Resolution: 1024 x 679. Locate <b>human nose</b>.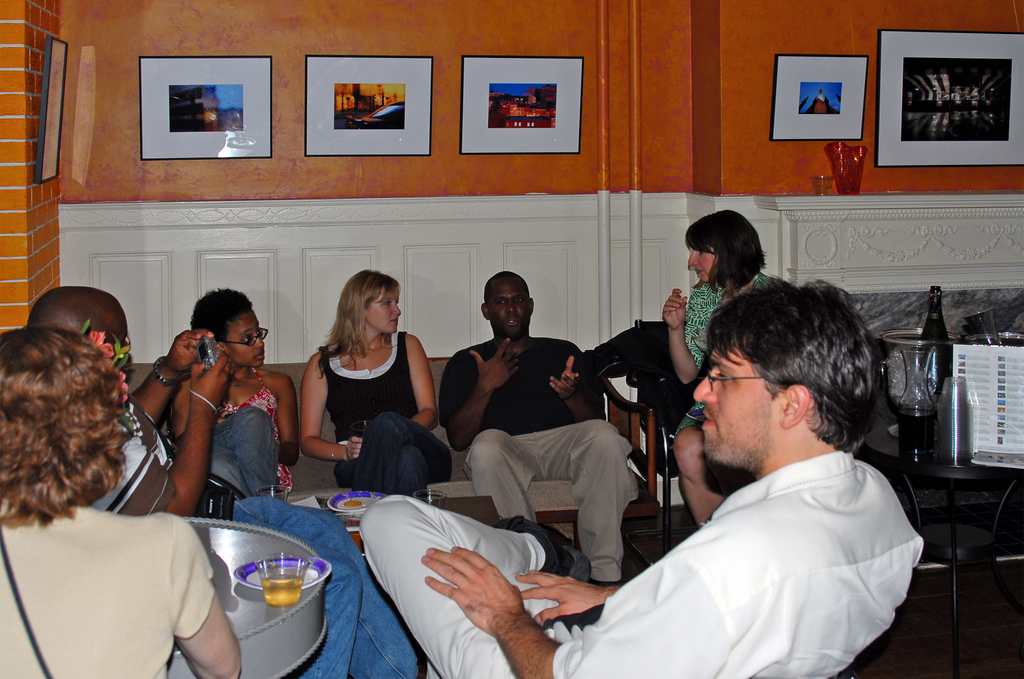
<bbox>506, 300, 518, 316</bbox>.
